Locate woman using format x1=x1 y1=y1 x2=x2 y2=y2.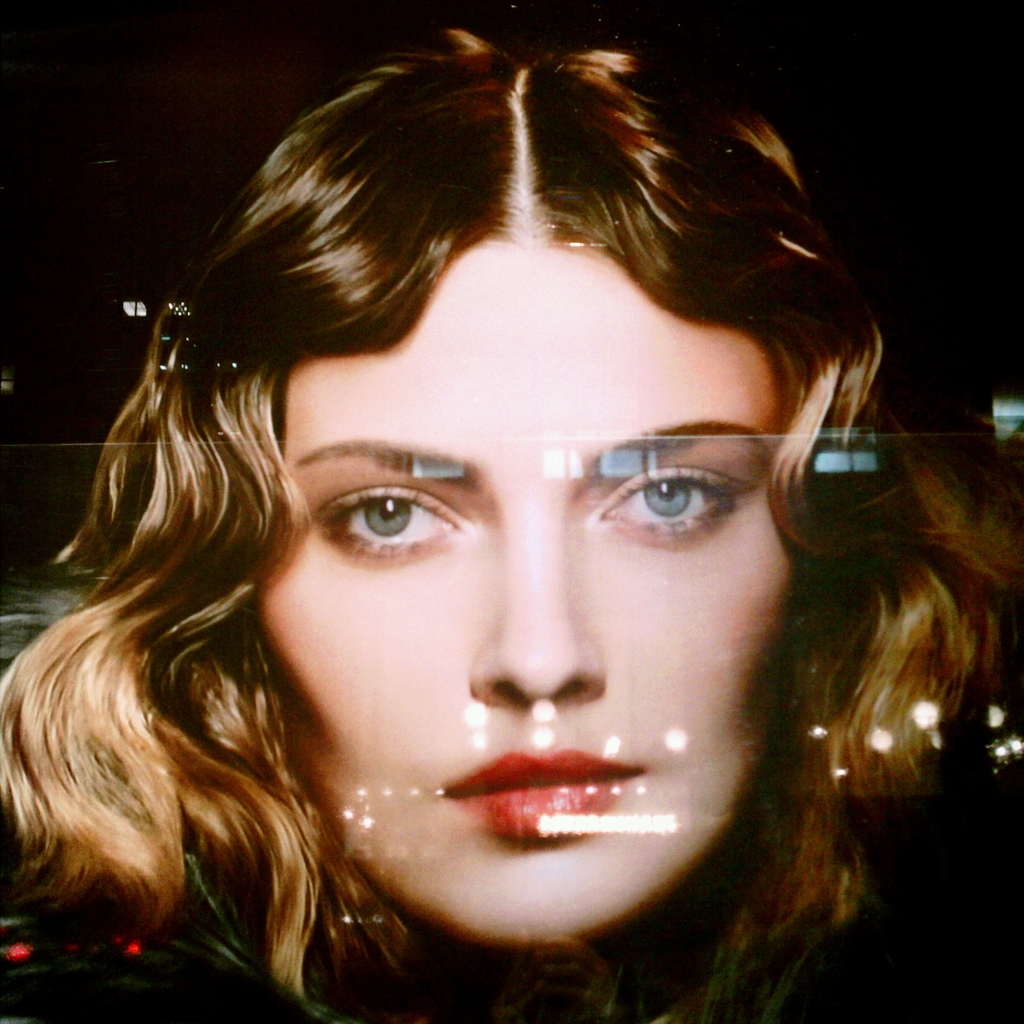
x1=3 y1=4 x2=988 y2=1021.
